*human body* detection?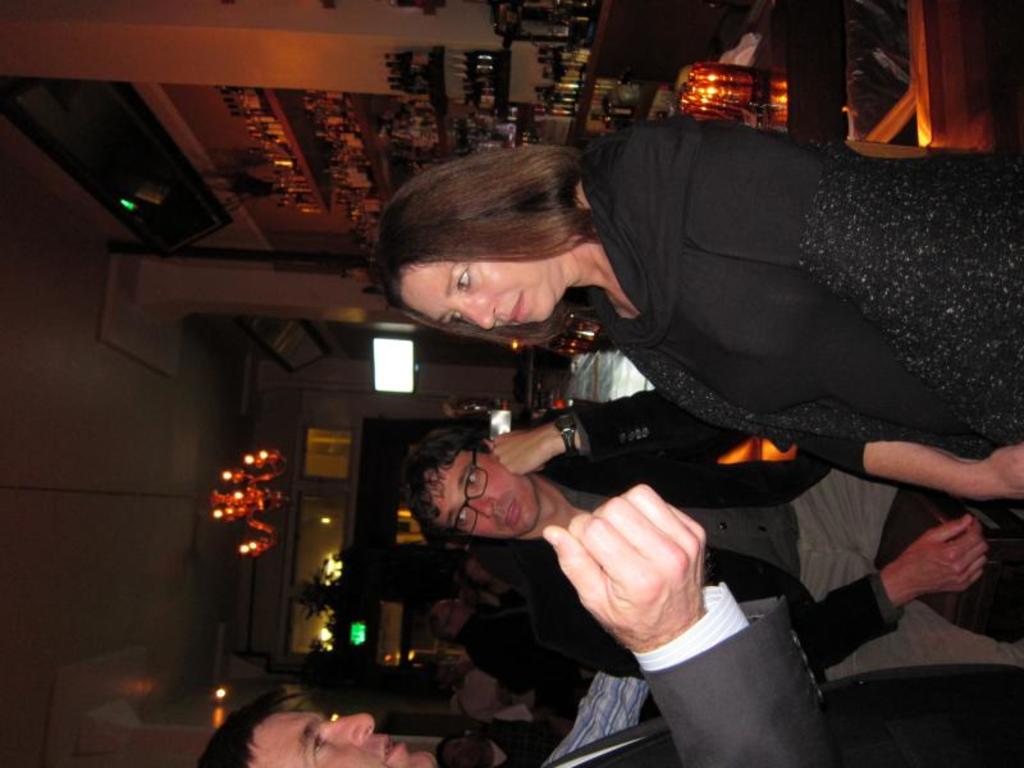
Rect(404, 413, 1023, 694)
